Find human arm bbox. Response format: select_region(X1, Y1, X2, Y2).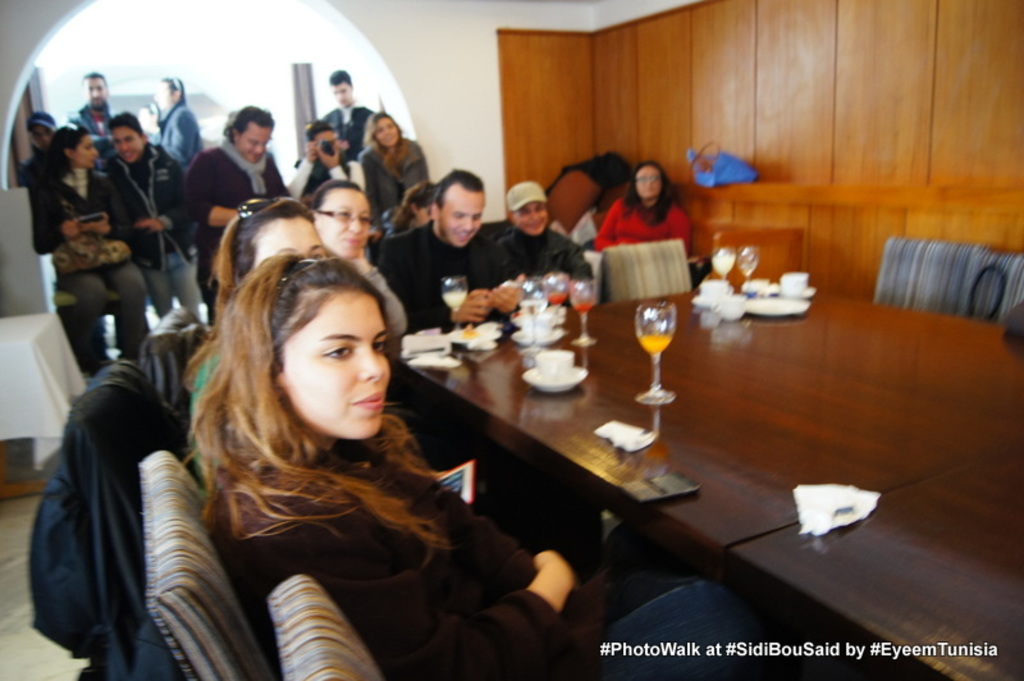
select_region(406, 141, 429, 195).
